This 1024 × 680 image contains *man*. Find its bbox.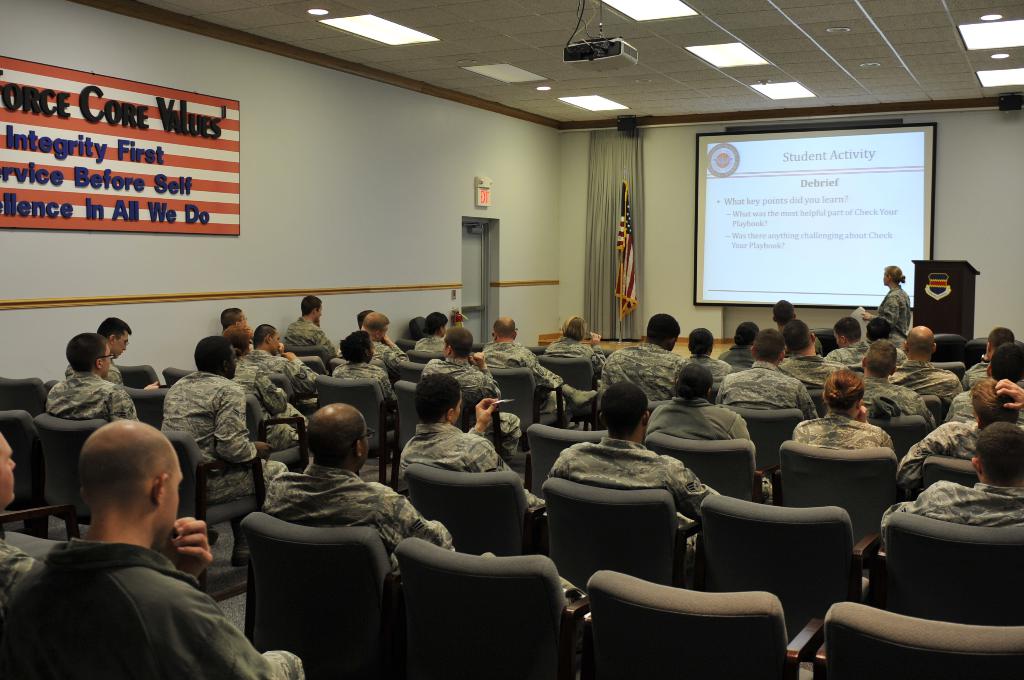
[0, 430, 45, 679].
